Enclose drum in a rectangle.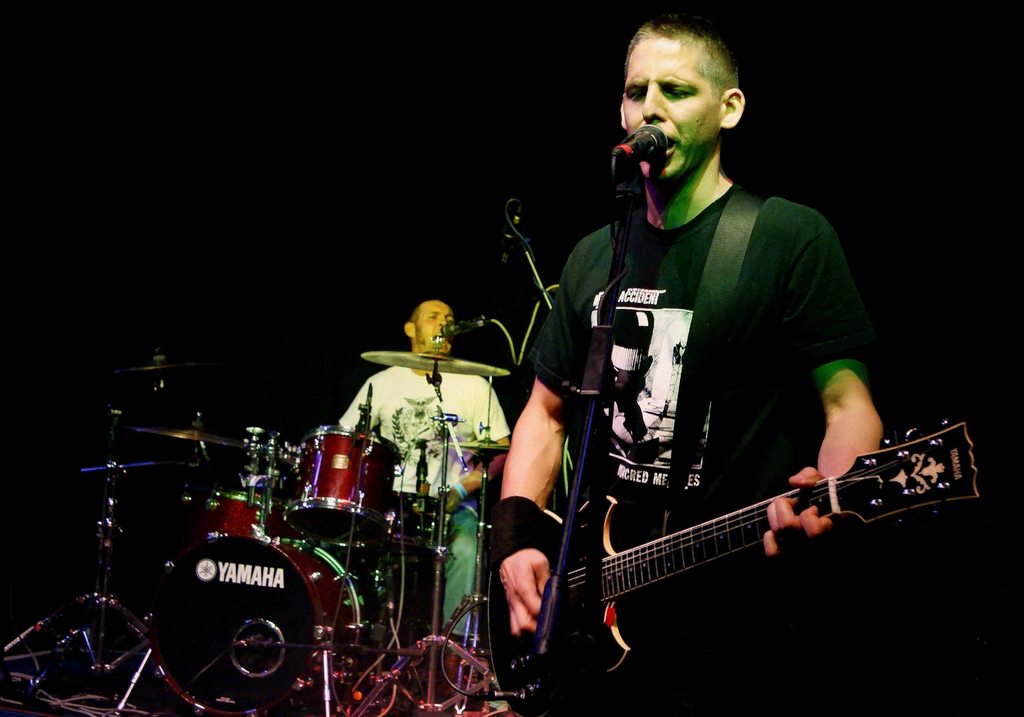
pyautogui.locateOnScreen(153, 535, 360, 716).
